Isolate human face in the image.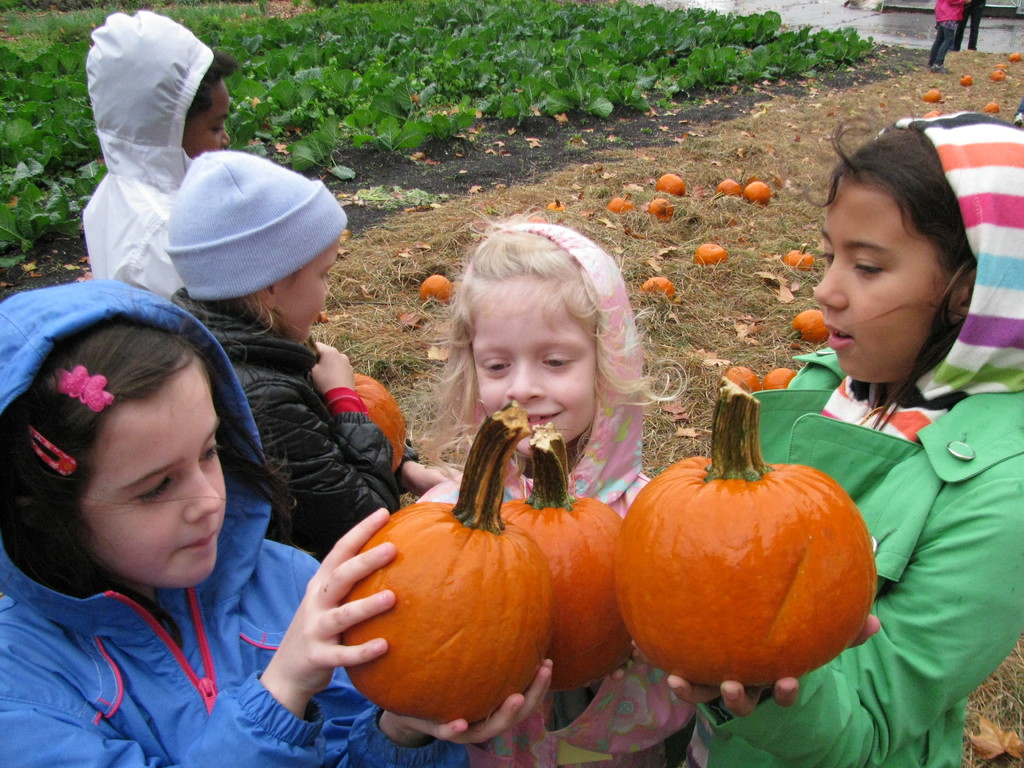
Isolated region: BBox(185, 77, 228, 161).
